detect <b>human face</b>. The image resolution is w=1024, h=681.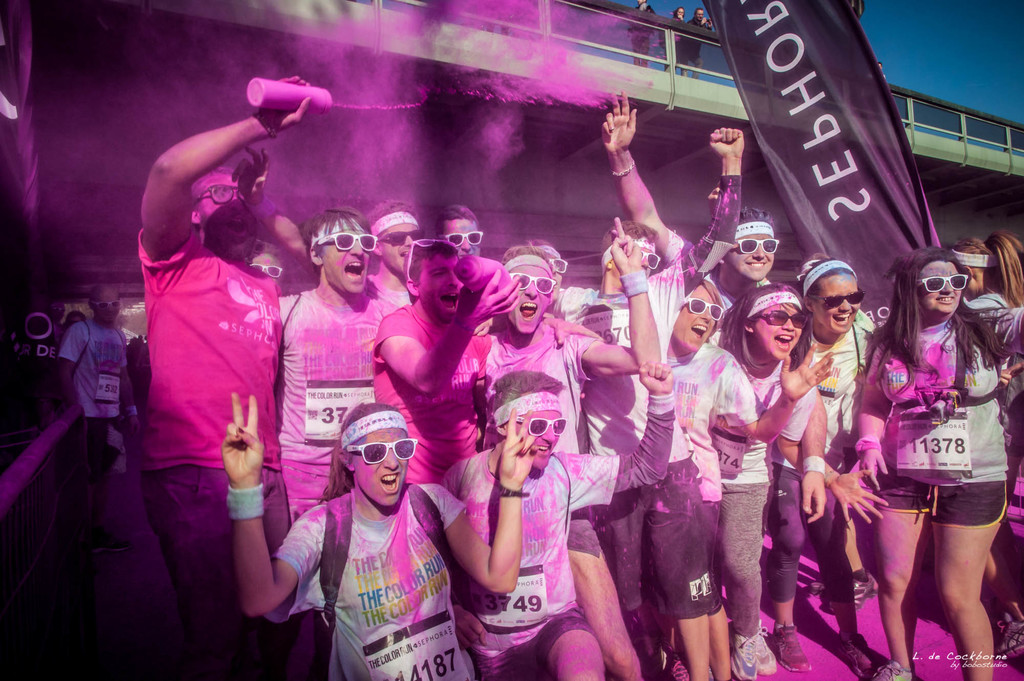
x1=351 y1=425 x2=408 y2=508.
